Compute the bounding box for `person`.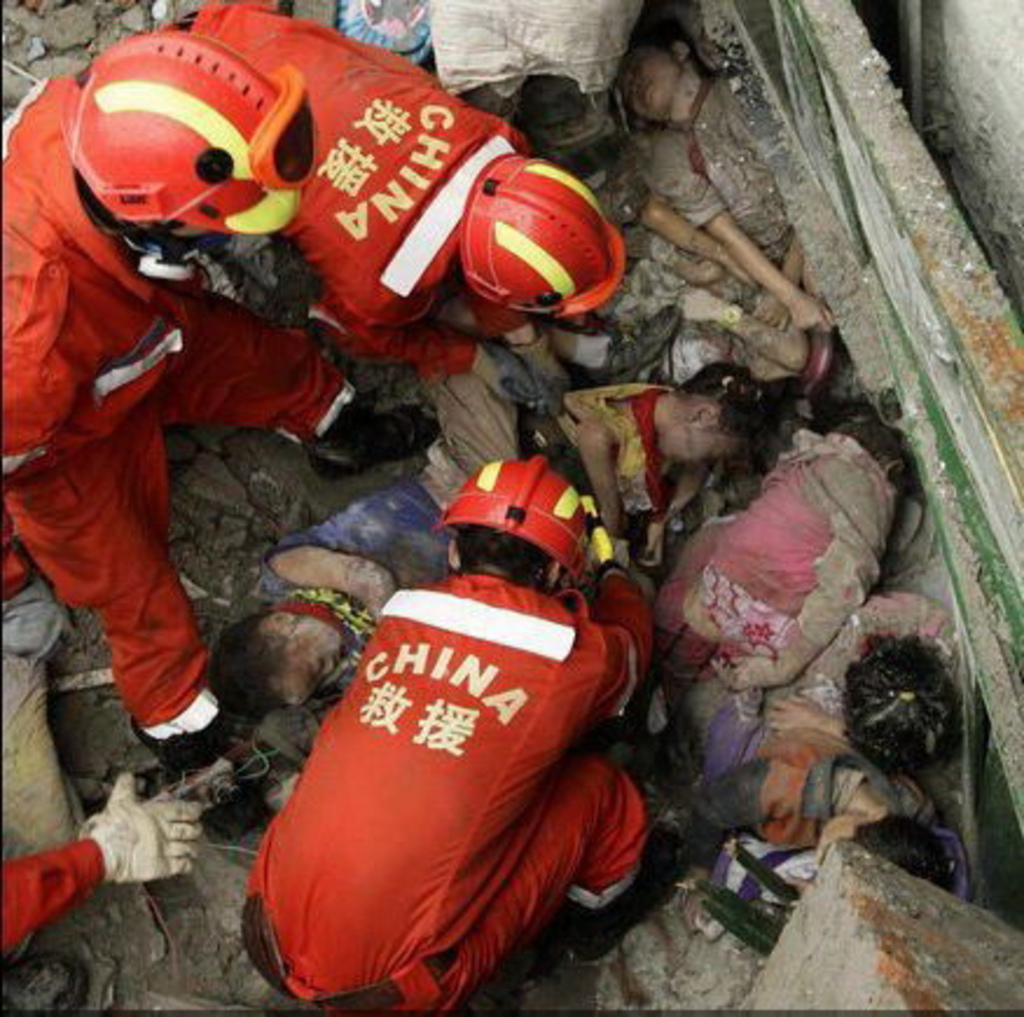
[554,355,811,561].
